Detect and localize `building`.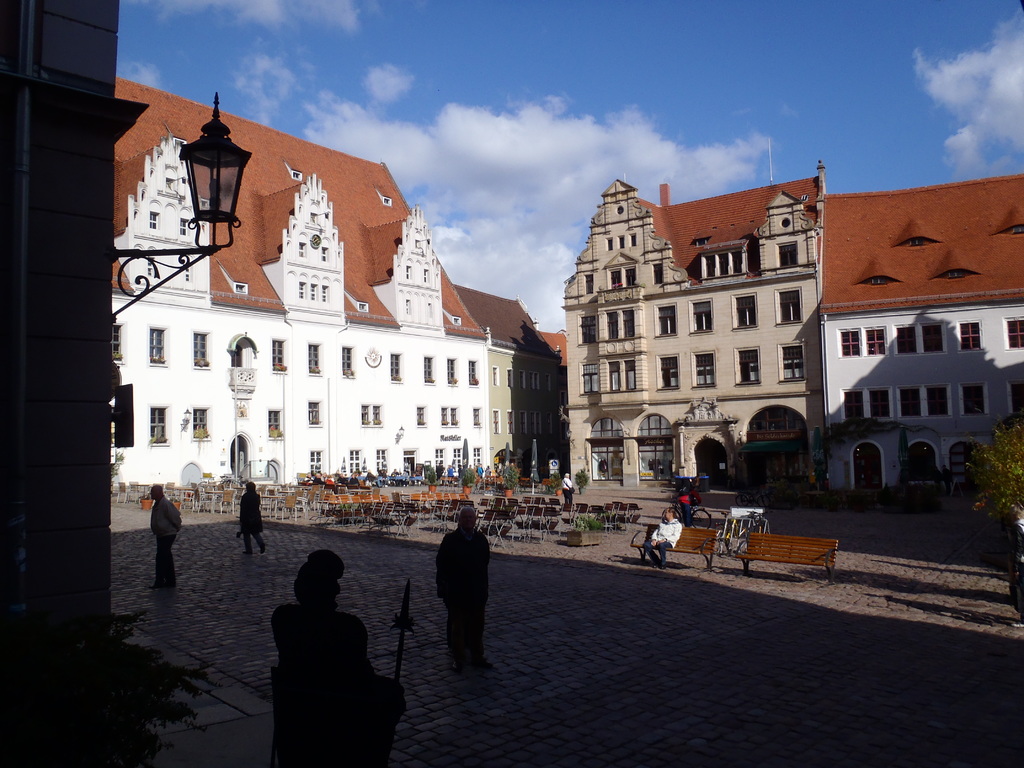
Localized at bbox=[453, 284, 567, 468].
